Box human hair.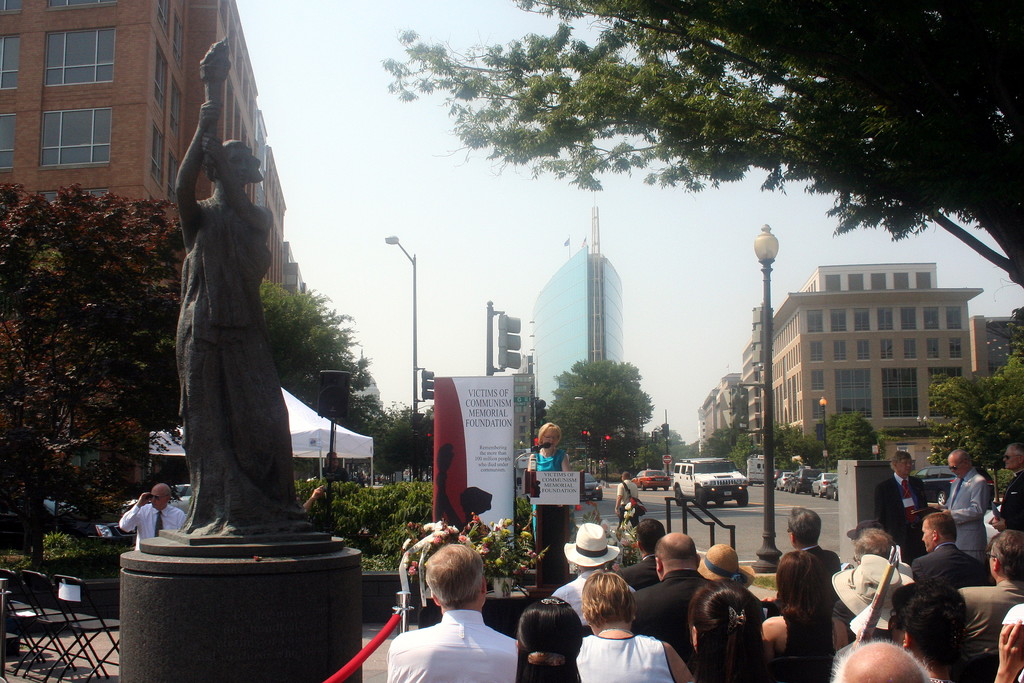
{"left": 657, "top": 537, "right": 696, "bottom": 570}.
